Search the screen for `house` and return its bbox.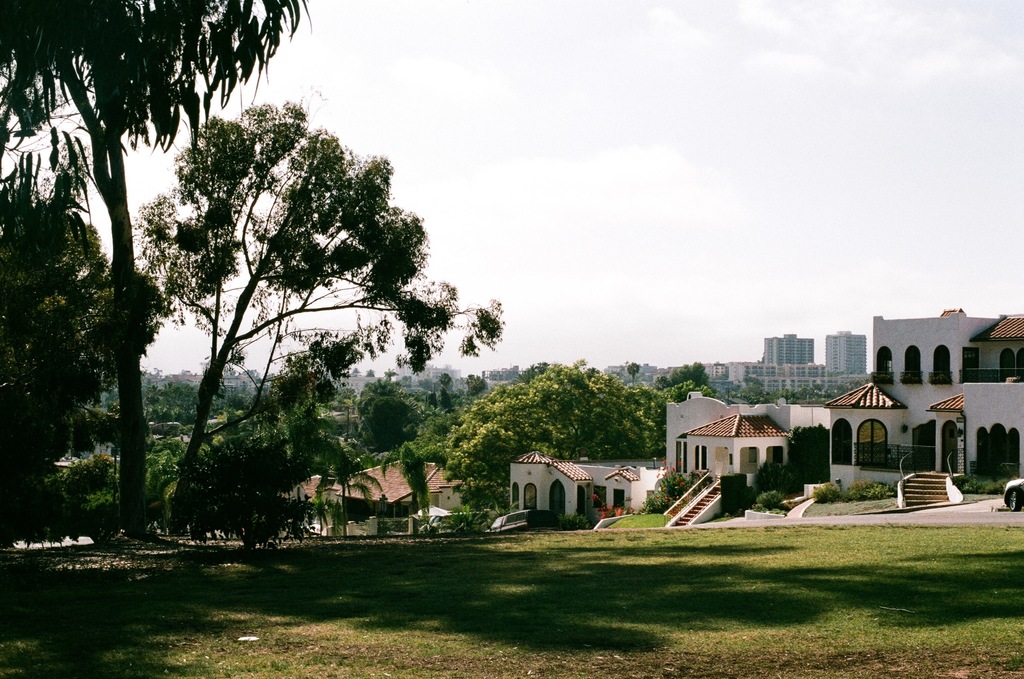
Found: detection(328, 456, 466, 537).
